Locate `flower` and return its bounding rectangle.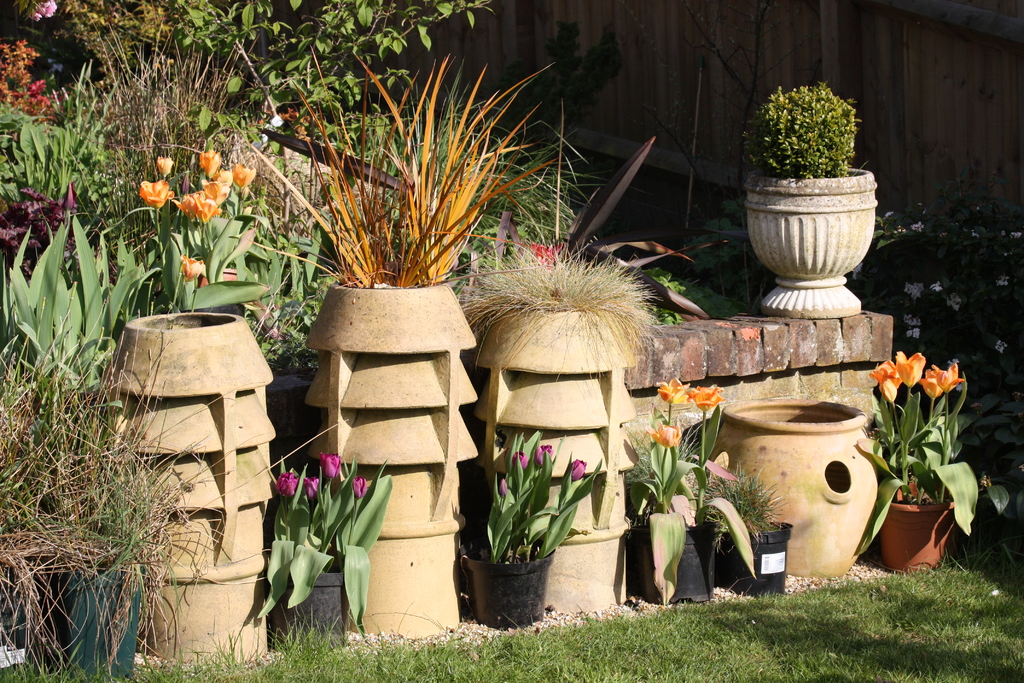
left=685, top=383, right=720, bottom=413.
